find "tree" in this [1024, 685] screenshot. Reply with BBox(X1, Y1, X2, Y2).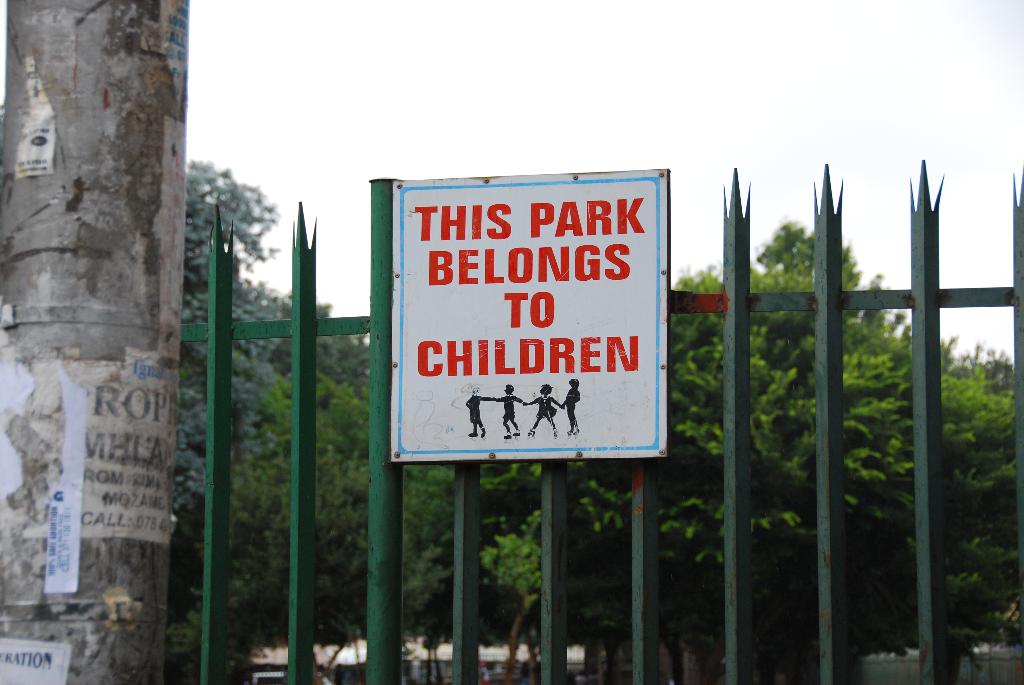
BBox(155, 157, 286, 594).
